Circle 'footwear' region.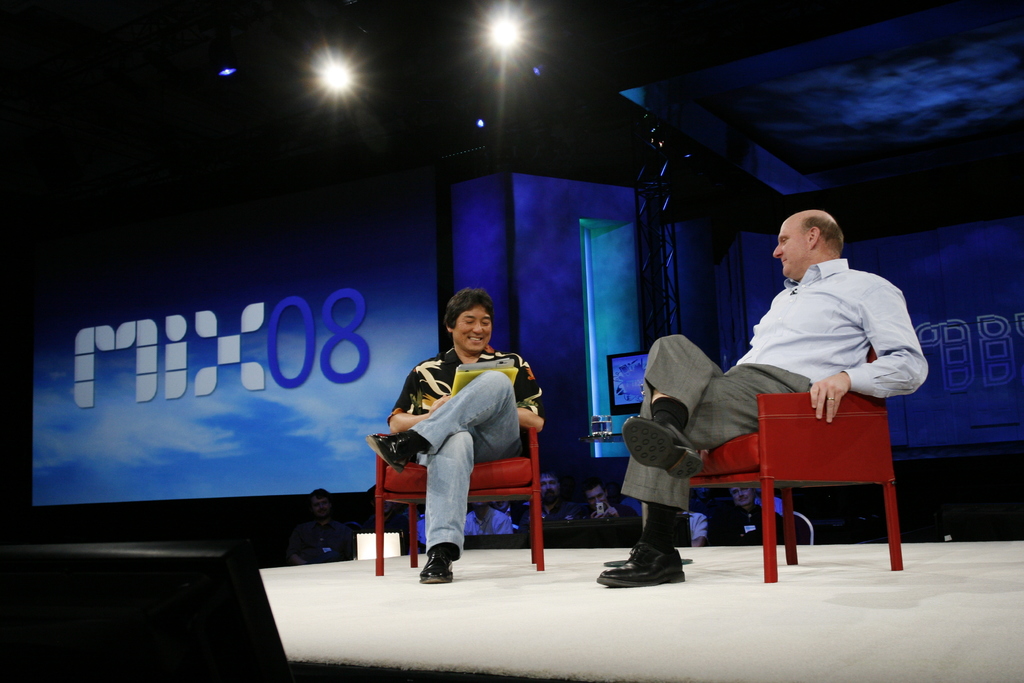
Region: (x1=598, y1=543, x2=691, y2=592).
